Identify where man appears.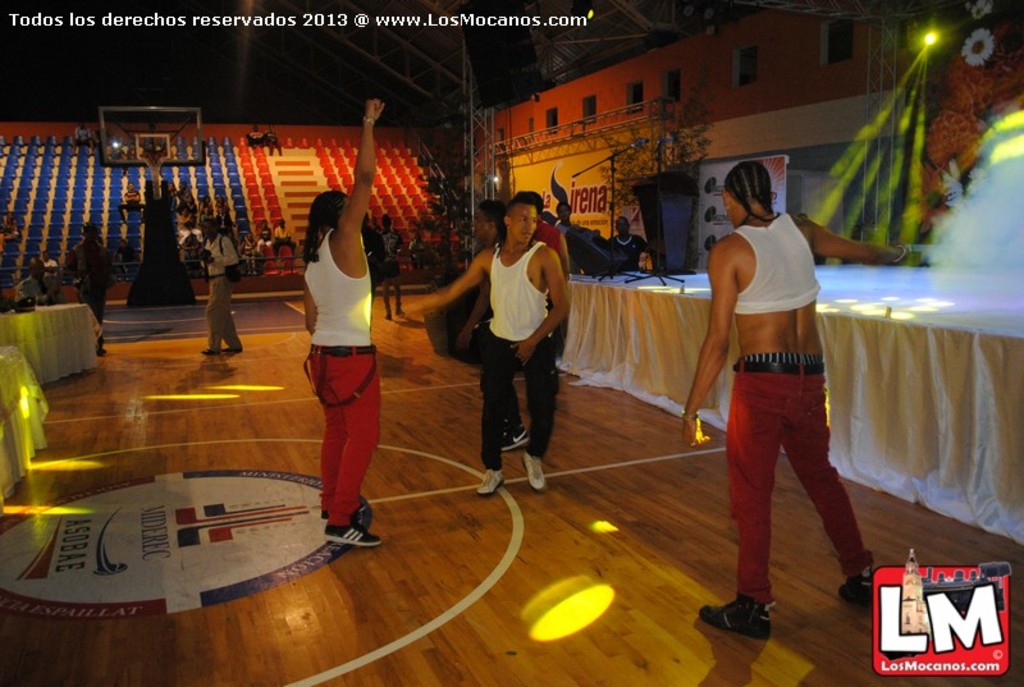
Appears at detection(265, 123, 284, 156).
